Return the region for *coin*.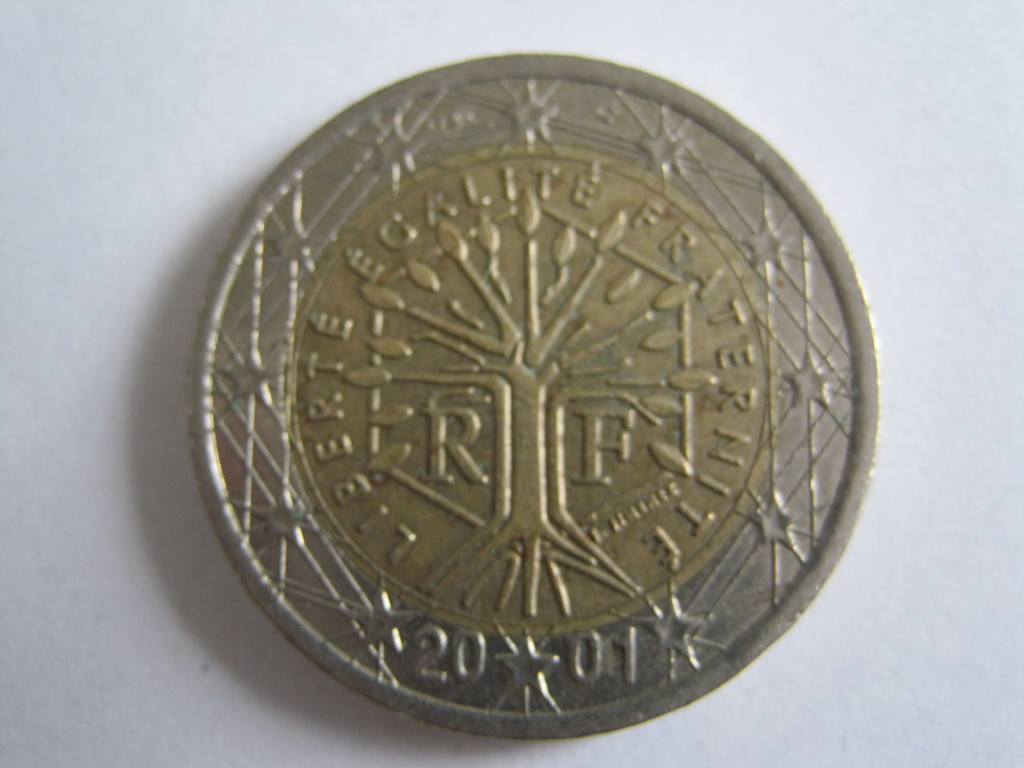
191,43,883,742.
